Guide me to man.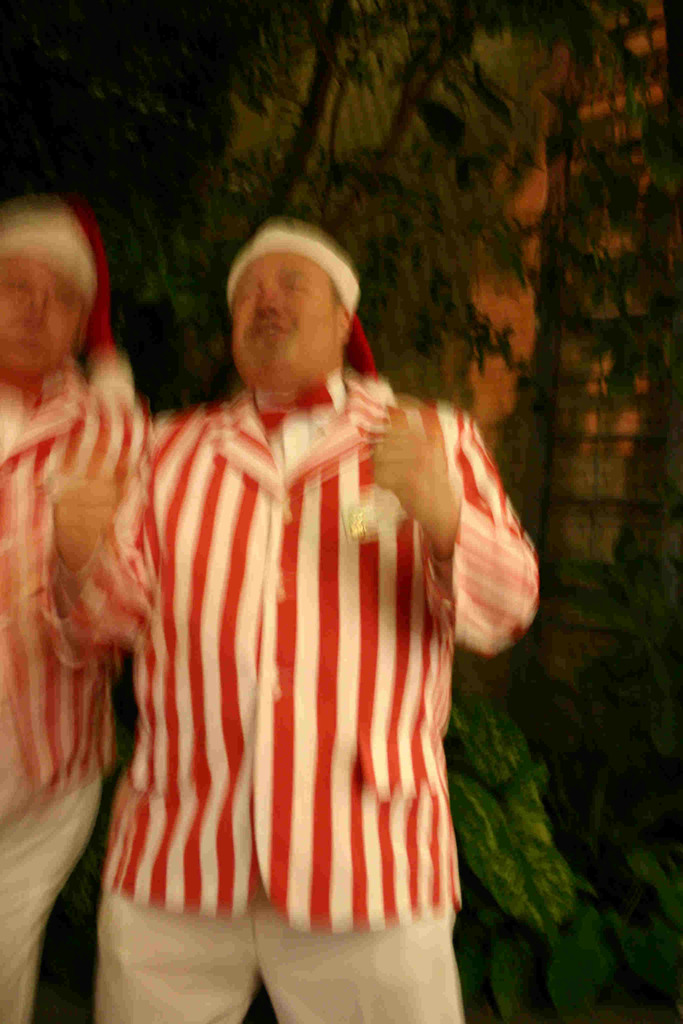
Guidance: box(0, 213, 161, 1023).
